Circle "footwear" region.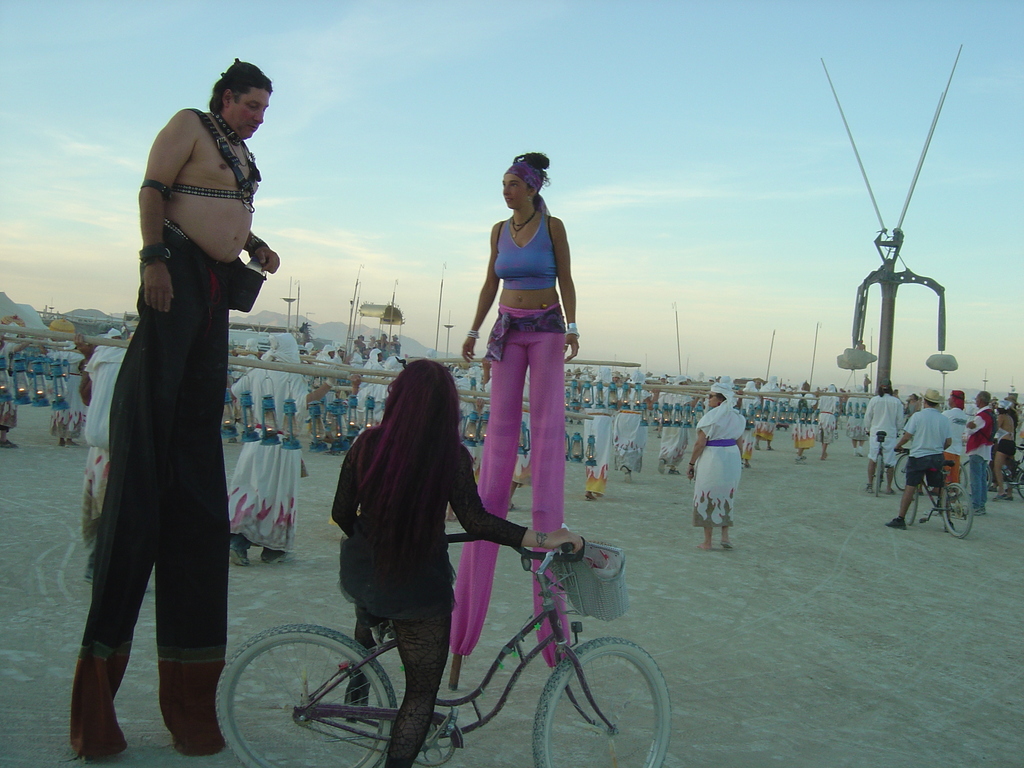
Region: locate(924, 506, 940, 516).
